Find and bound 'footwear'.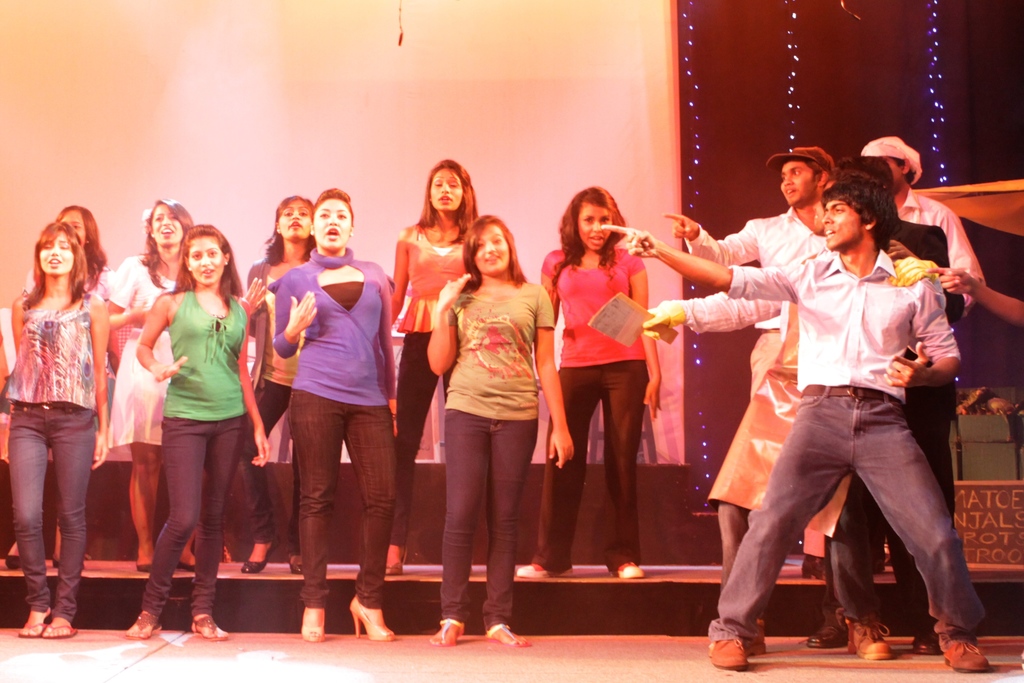
Bound: [616, 559, 640, 579].
